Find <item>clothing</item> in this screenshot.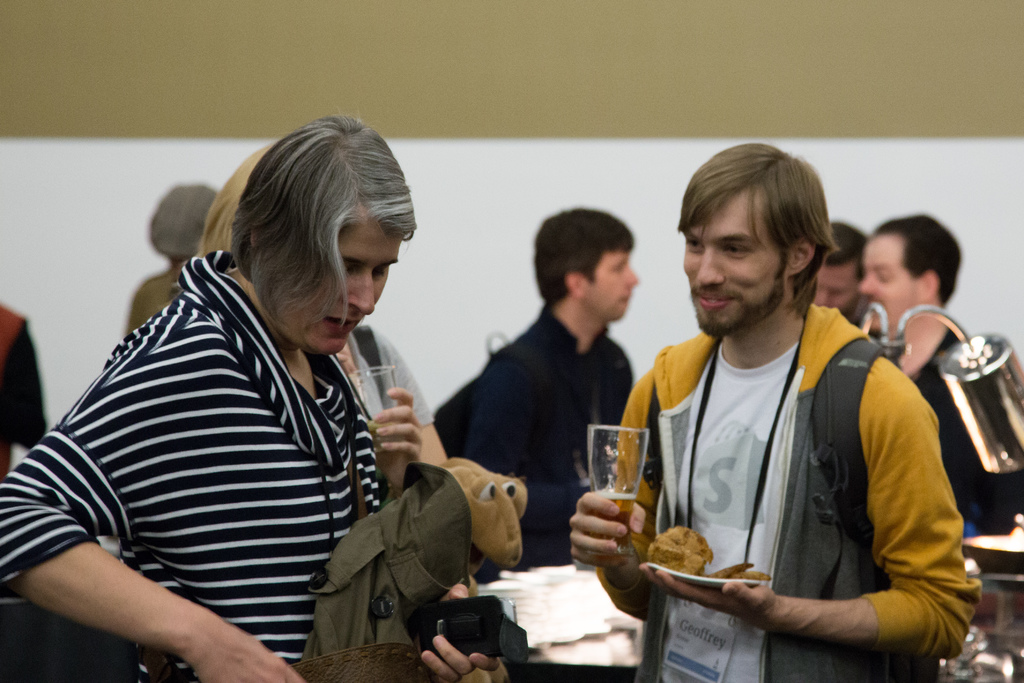
The bounding box for <item>clothing</item> is <region>349, 325, 435, 434</region>.
